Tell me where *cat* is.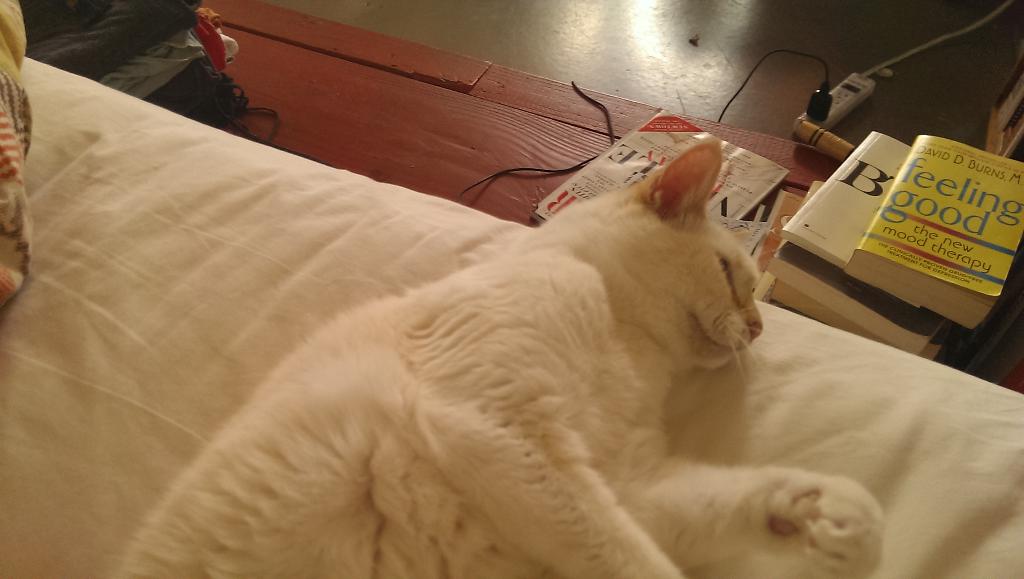
*cat* is at 109, 140, 888, 578.
